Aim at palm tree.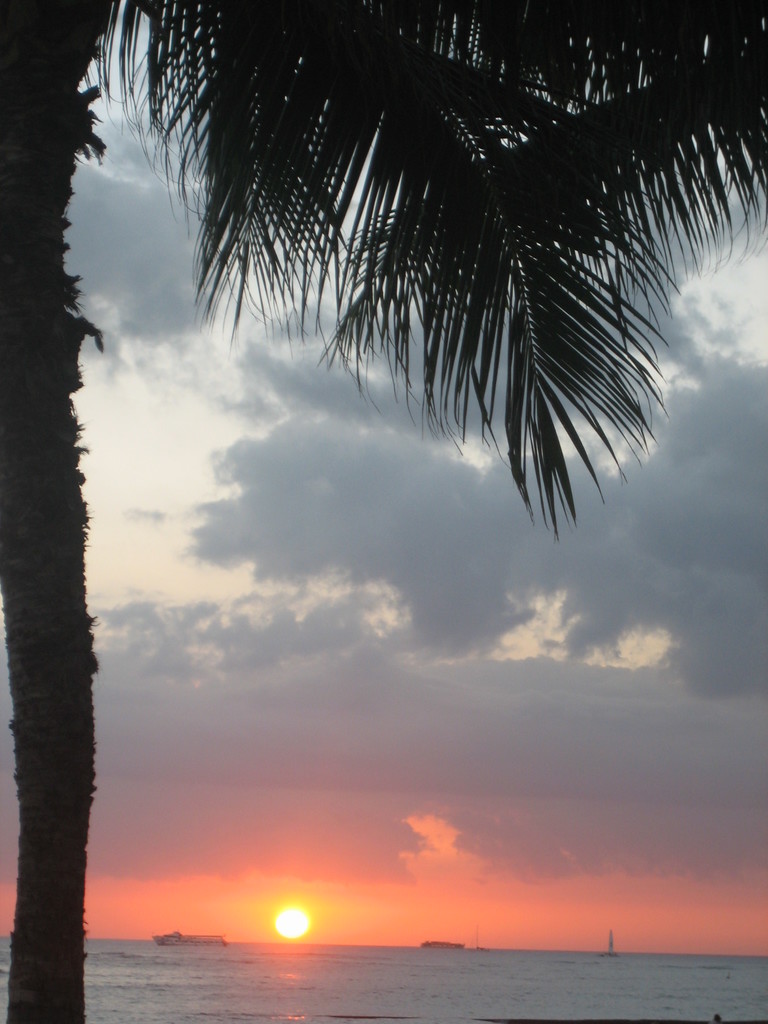
Aimed at locate(0, 0, 767, 1023).
